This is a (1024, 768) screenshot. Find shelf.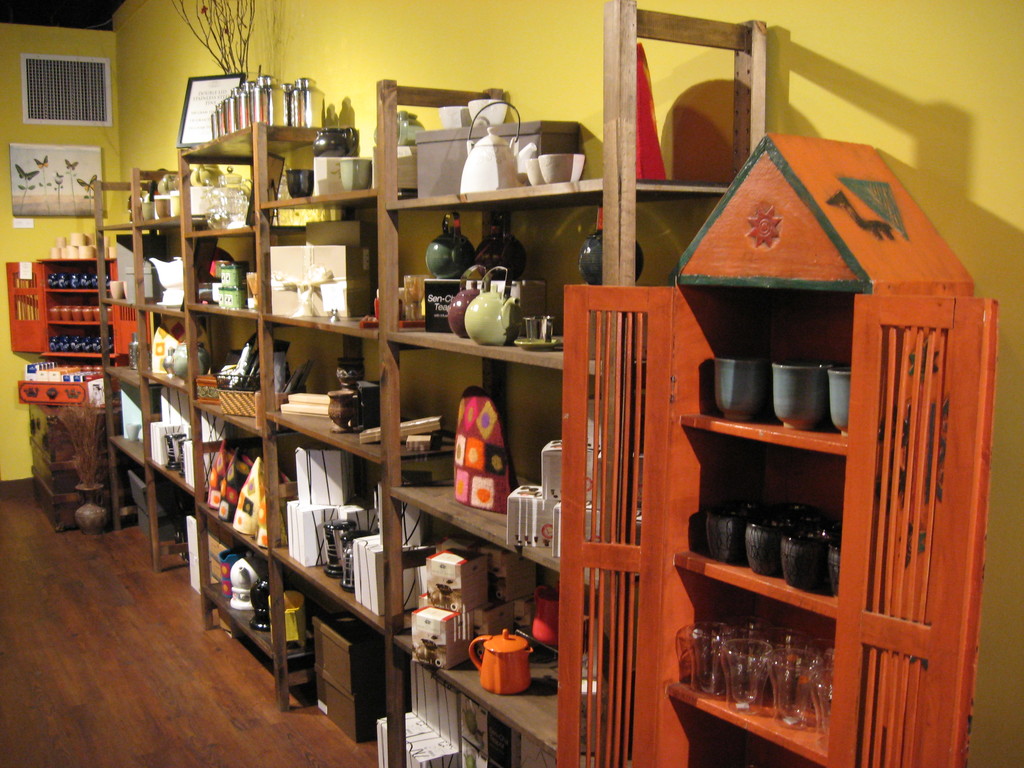
Bounding box: pyautogui.locateOnScreen(47, 256, 118, 360).
